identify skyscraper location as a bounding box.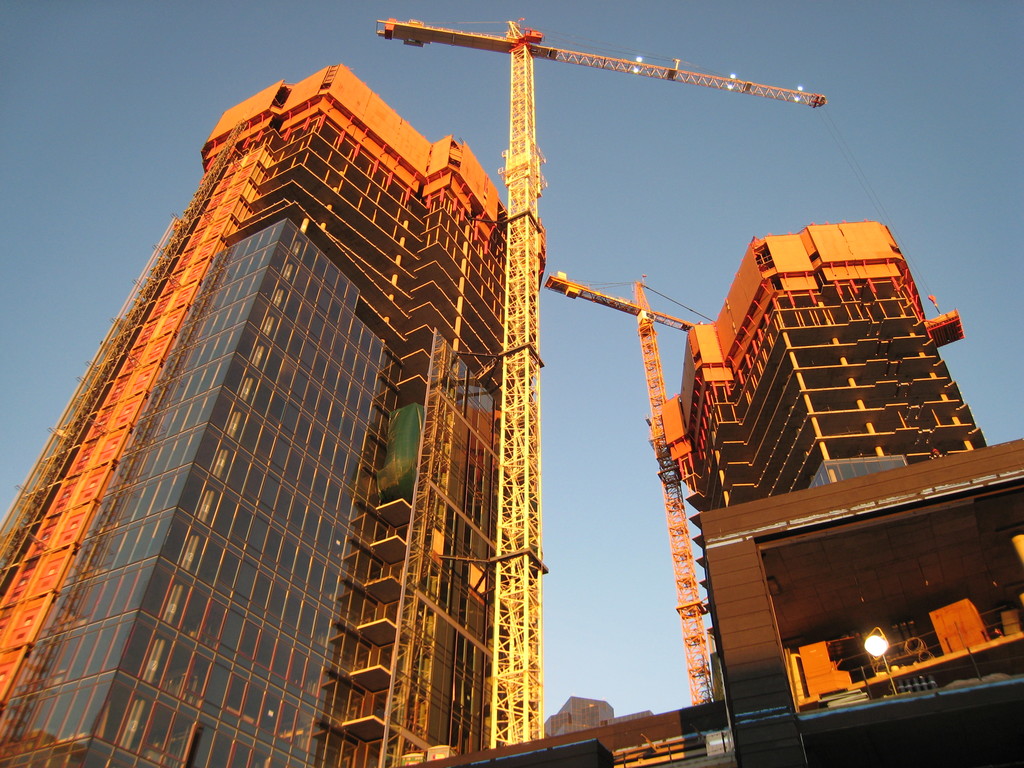
0 65 490 767.
